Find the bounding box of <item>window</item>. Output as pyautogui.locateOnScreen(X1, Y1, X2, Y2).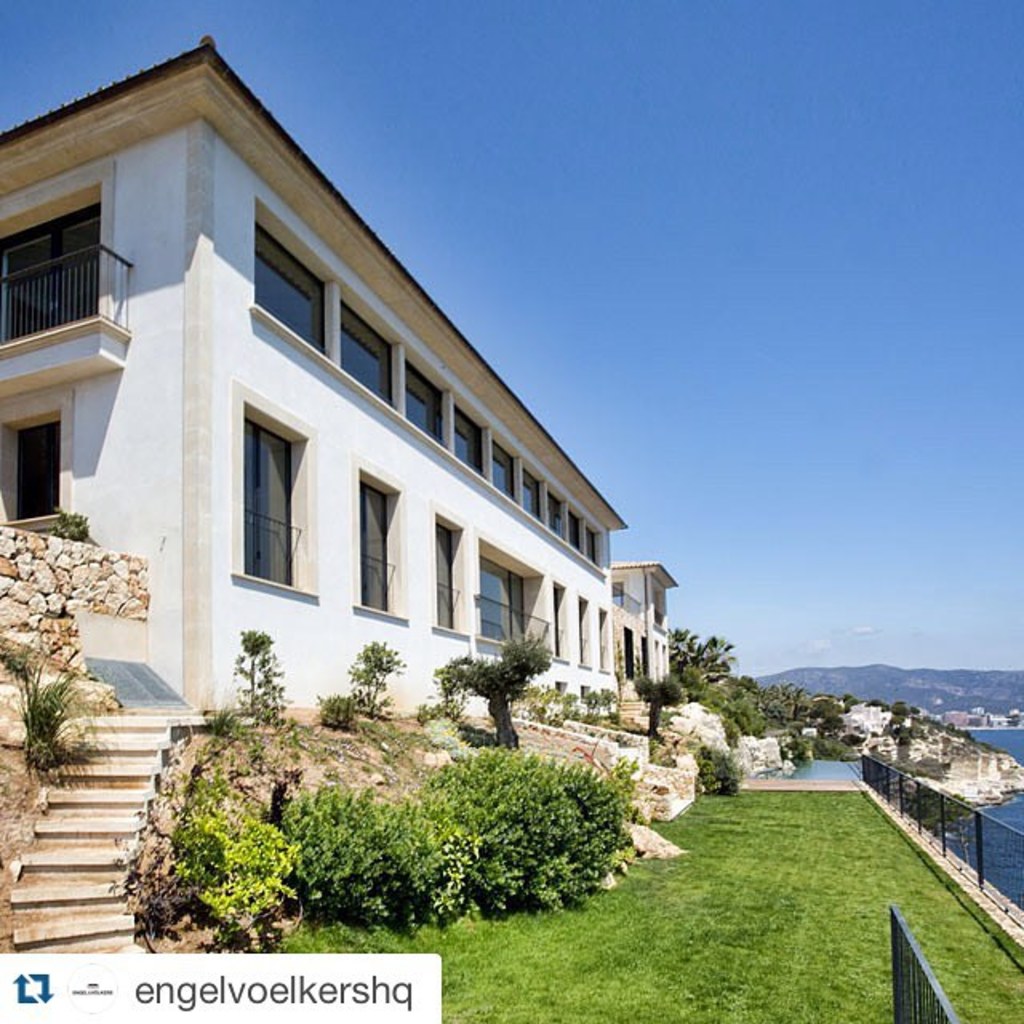
pyautogui.locateOnScreen(480, 554, 528, 640).
